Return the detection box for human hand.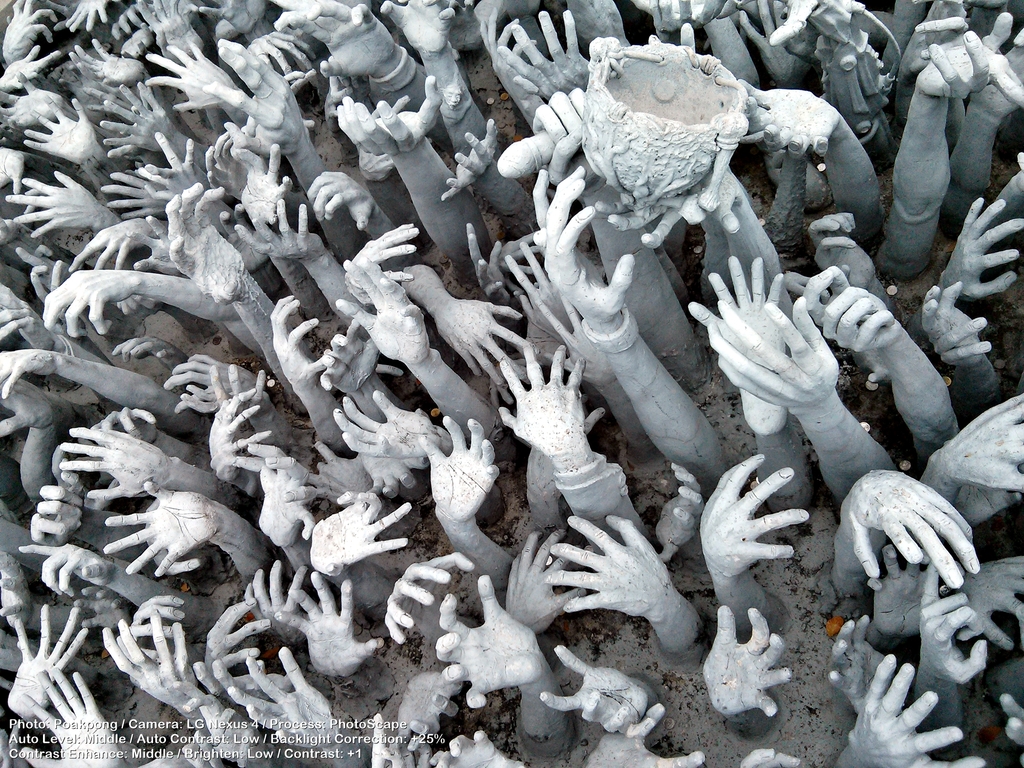
box(227, 136, 297, 214).
